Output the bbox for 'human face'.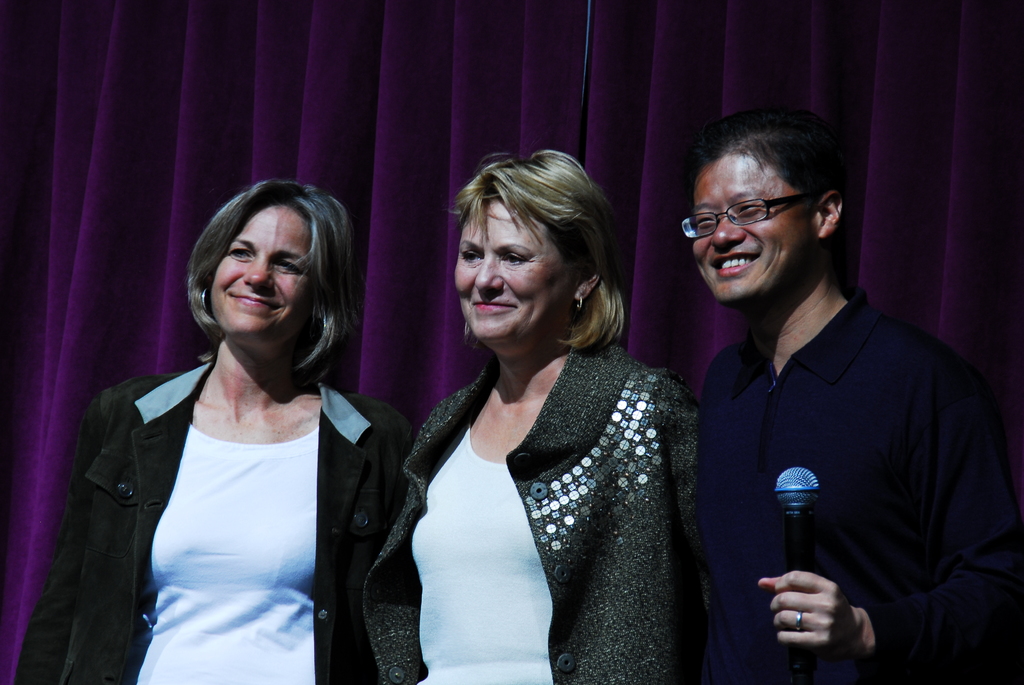
<bbox>689, 155, 814, 306</bbox>.
